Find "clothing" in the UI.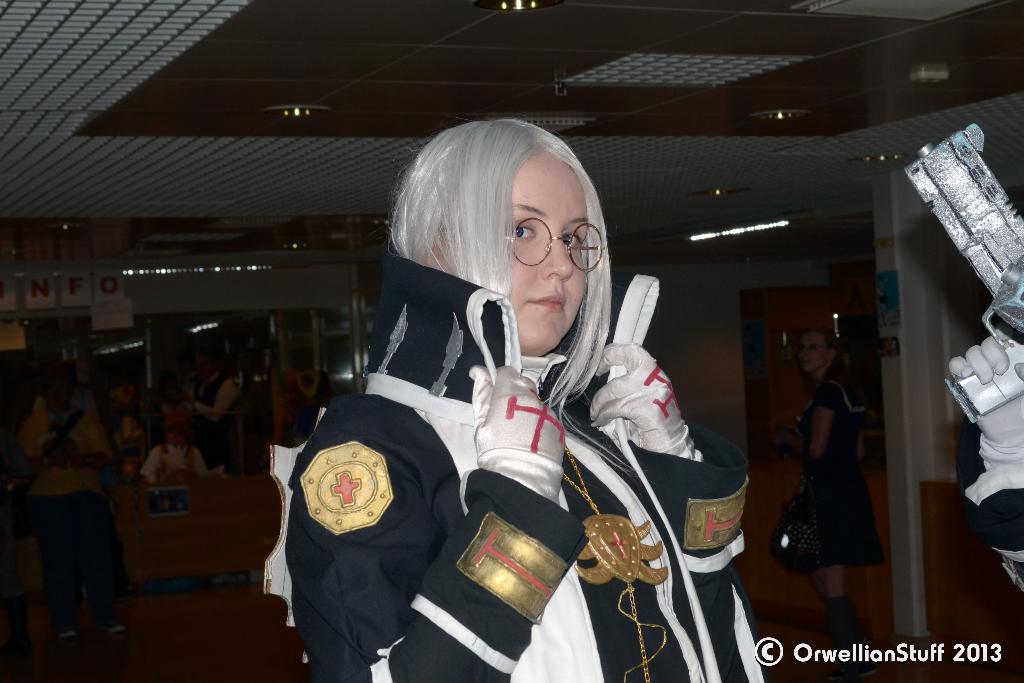
UI element at bbox(772, 368, 891, 566).
